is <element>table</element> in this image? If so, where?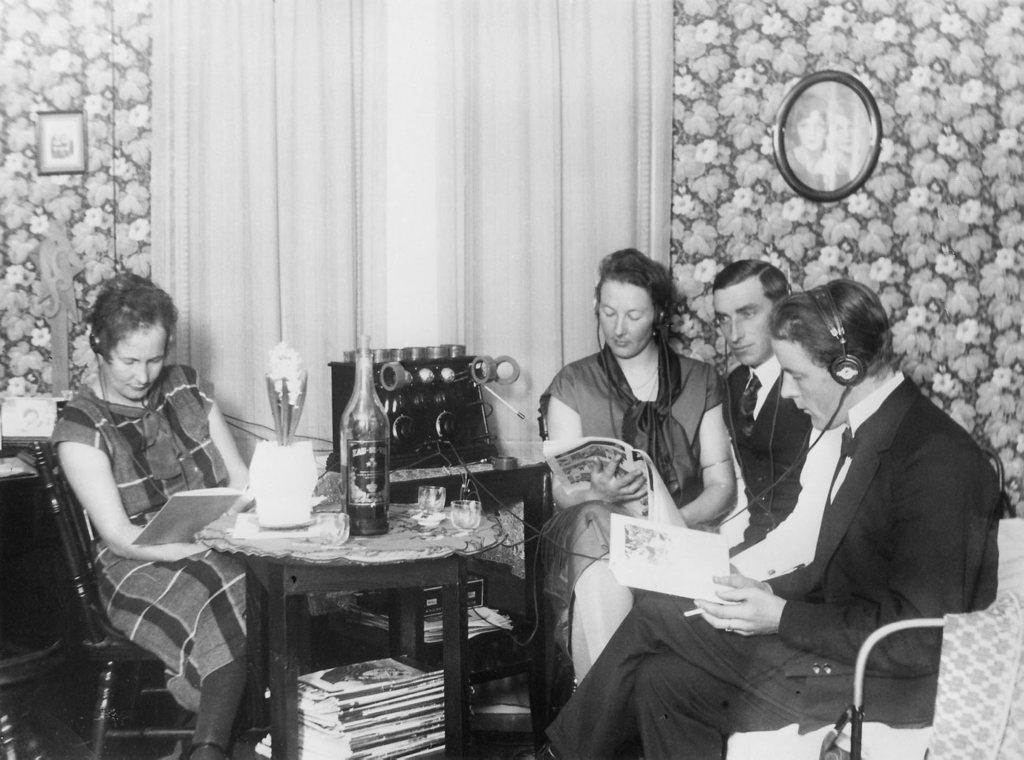
Yes, at bbox=[174, 499, 515, 736].
